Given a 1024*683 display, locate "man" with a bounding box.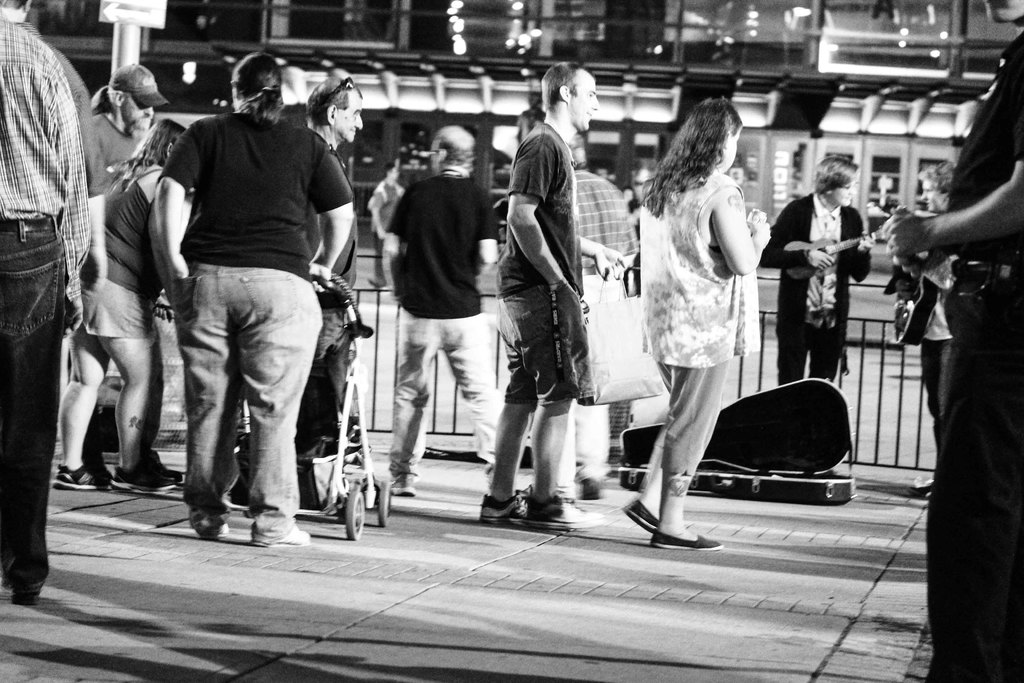
Located: BBox(488, 61, 627, 529).
